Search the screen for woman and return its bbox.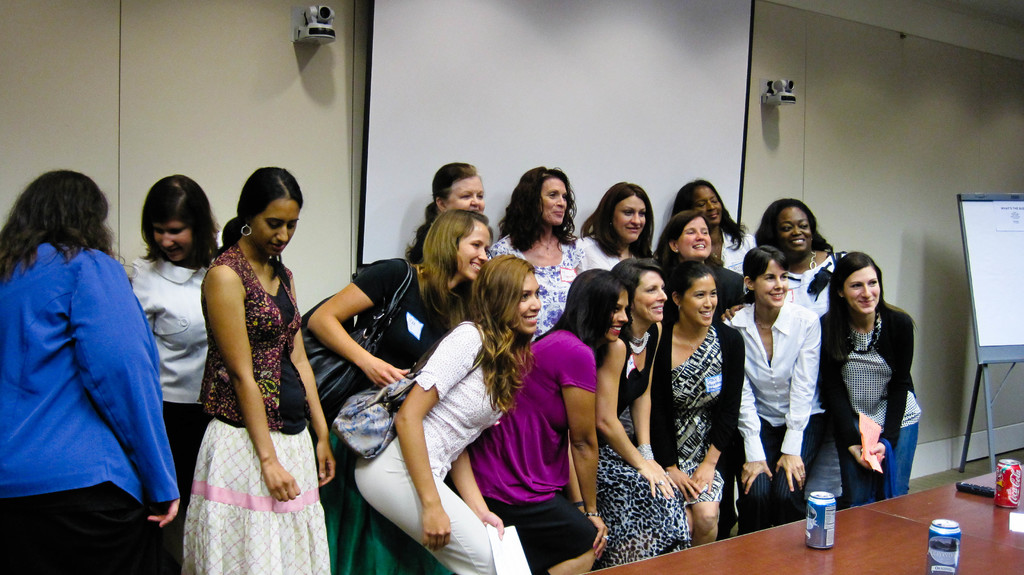
Found: x1=465, y1=269, x2=628, y2=574.
